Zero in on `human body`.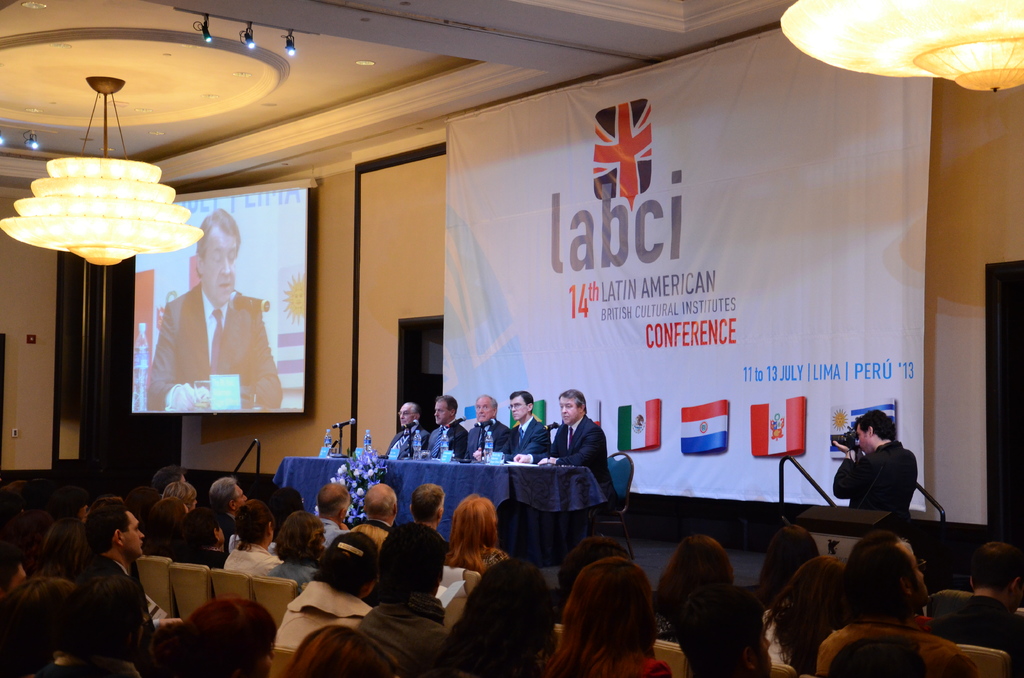
Zeroed in: bbox=[625, 650, 673, 677].
